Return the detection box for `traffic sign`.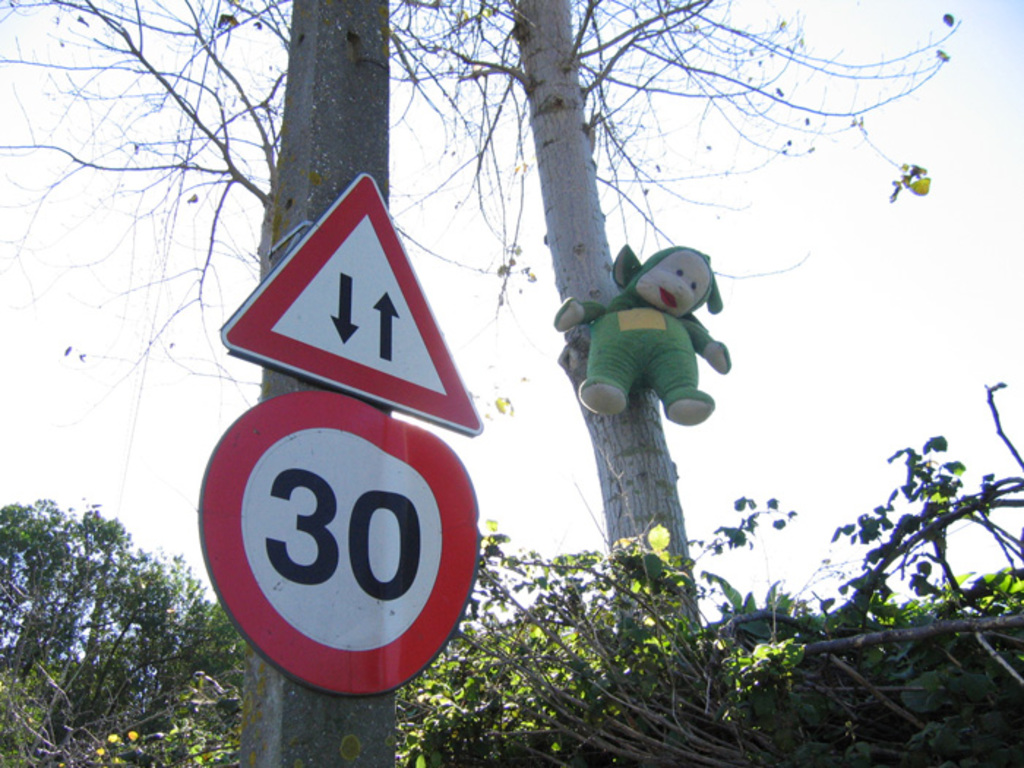
region(218, 168, 489, 437).
